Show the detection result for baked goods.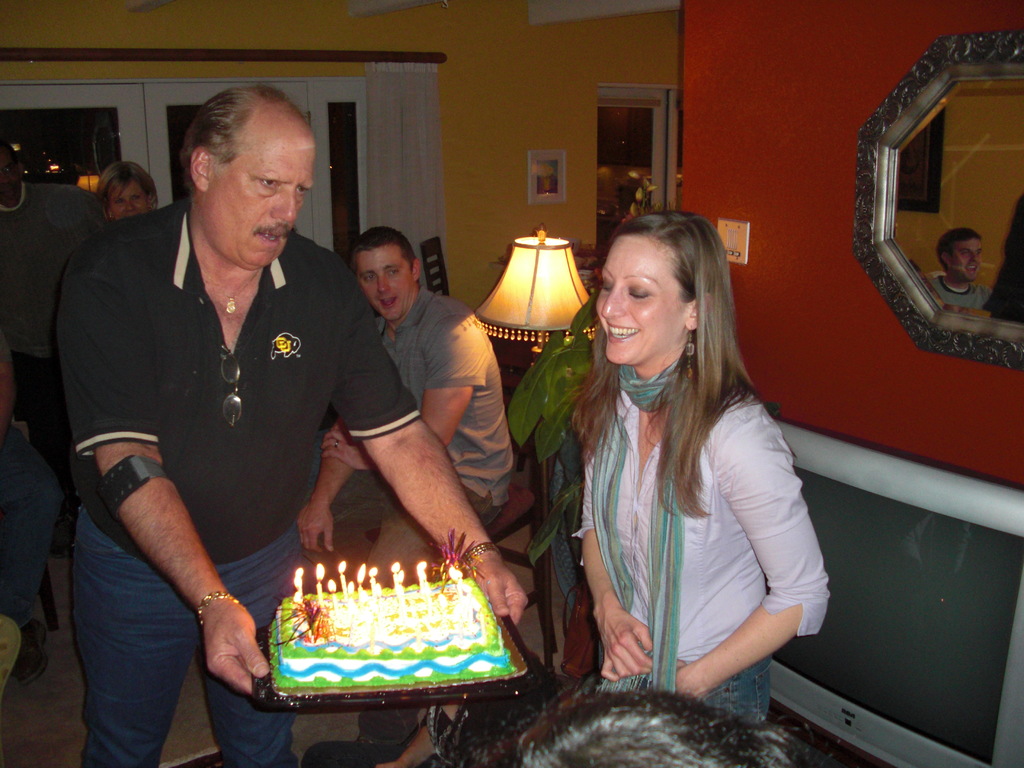
(268, 576, 518, 688).
